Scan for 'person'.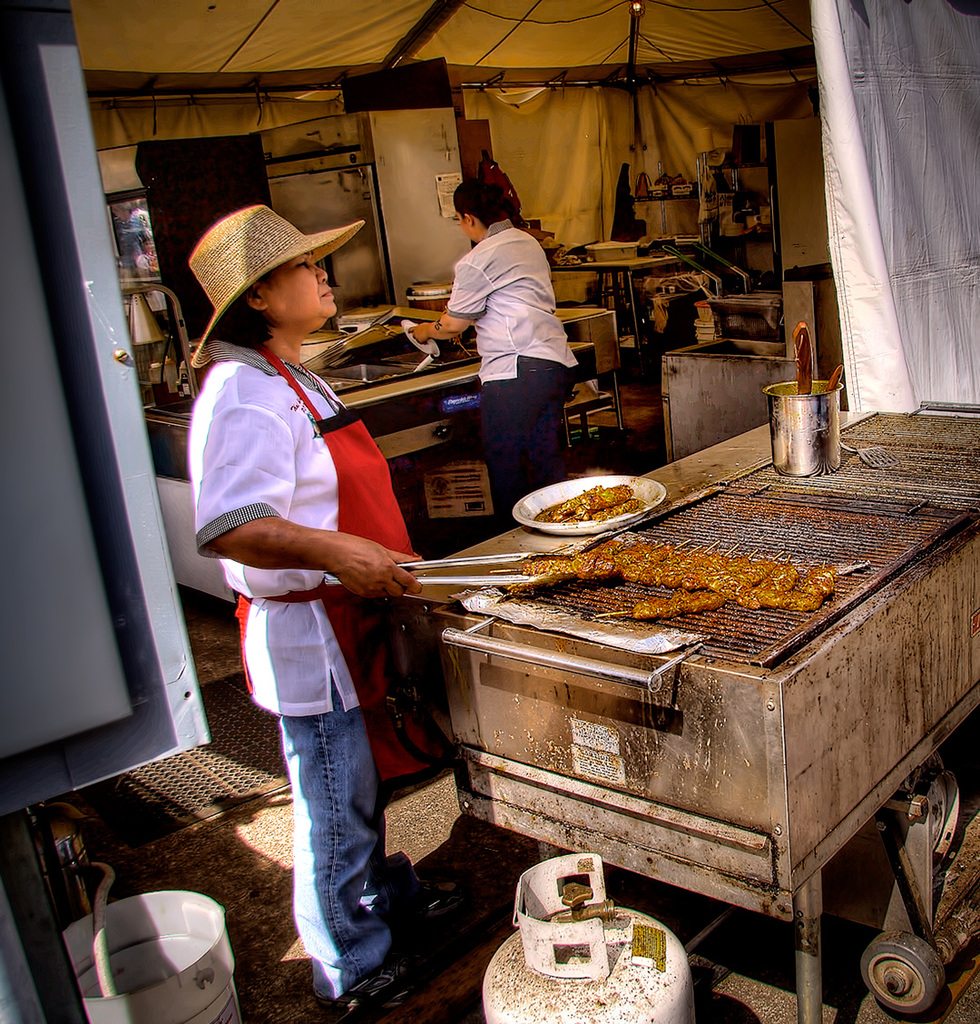
Scan result: box=[122, 196, 151, 235].
